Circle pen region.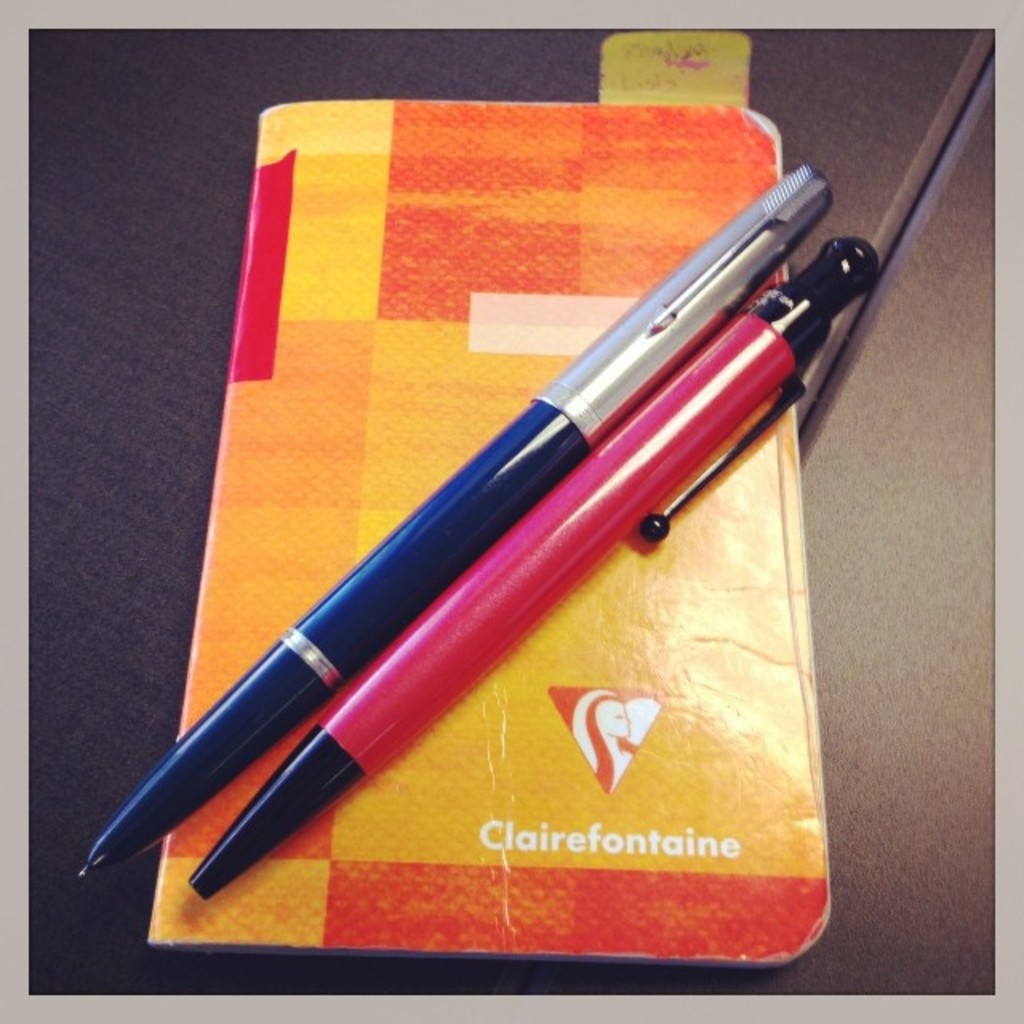
Region: 194, 240, 882, 896.
